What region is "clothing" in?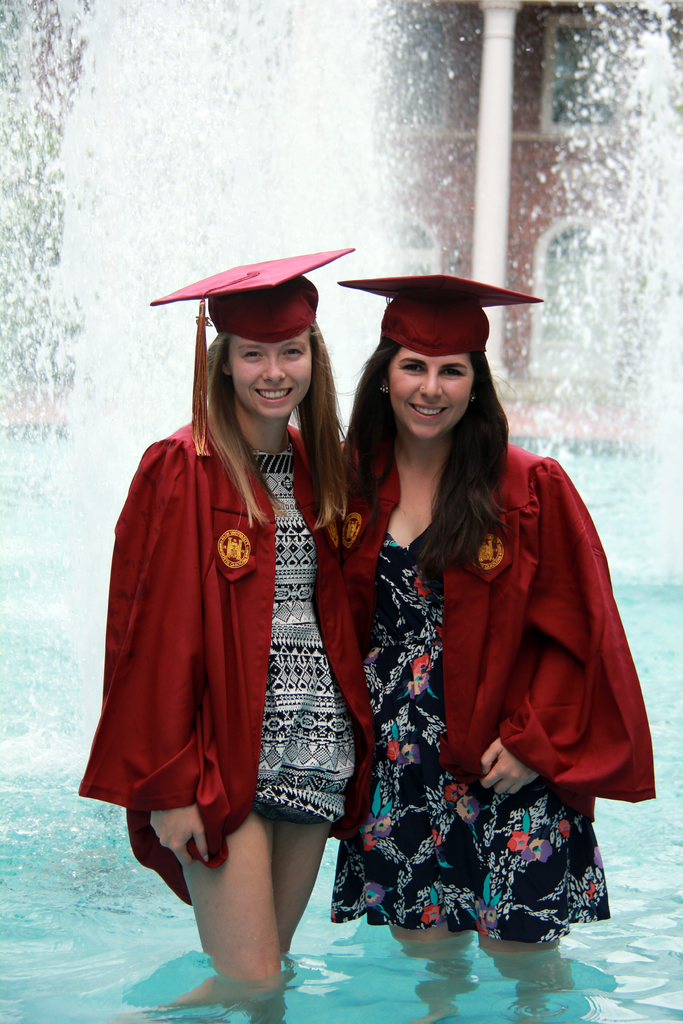
(72,399,359,838).
